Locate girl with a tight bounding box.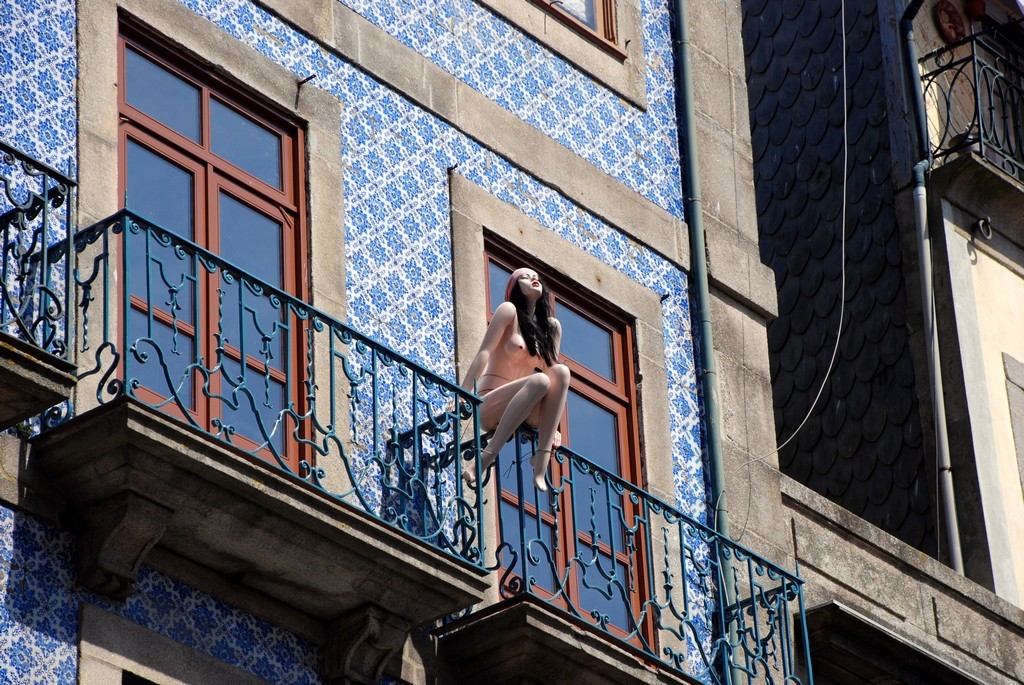
<bbox>446, 268, 569, 491</bbox>.
